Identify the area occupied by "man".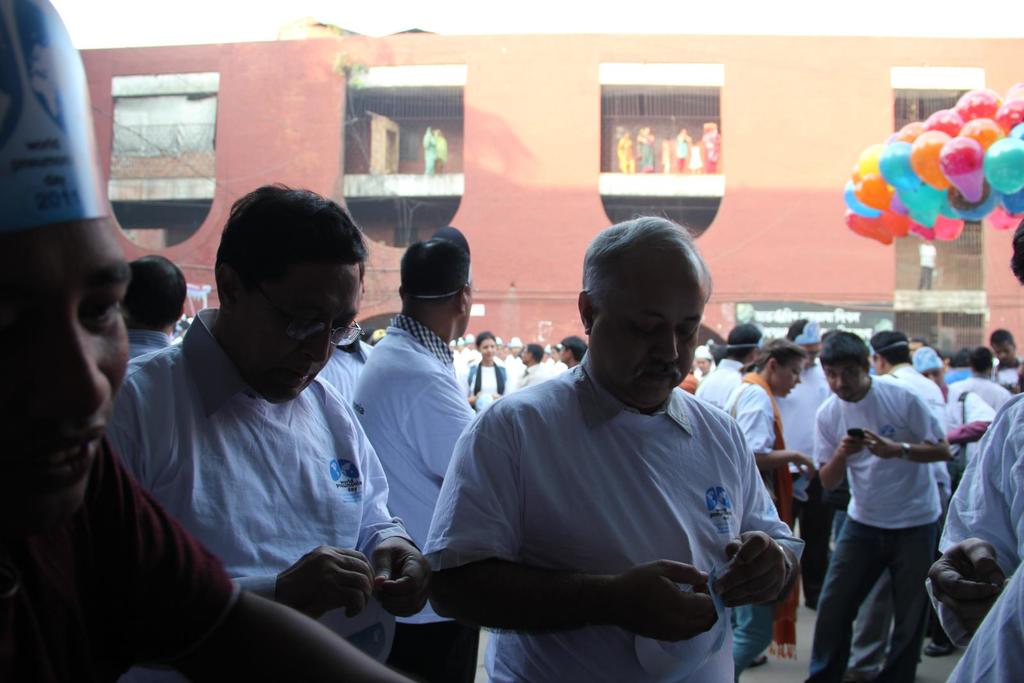
Area: bbox(561, 334, 588, 366).
